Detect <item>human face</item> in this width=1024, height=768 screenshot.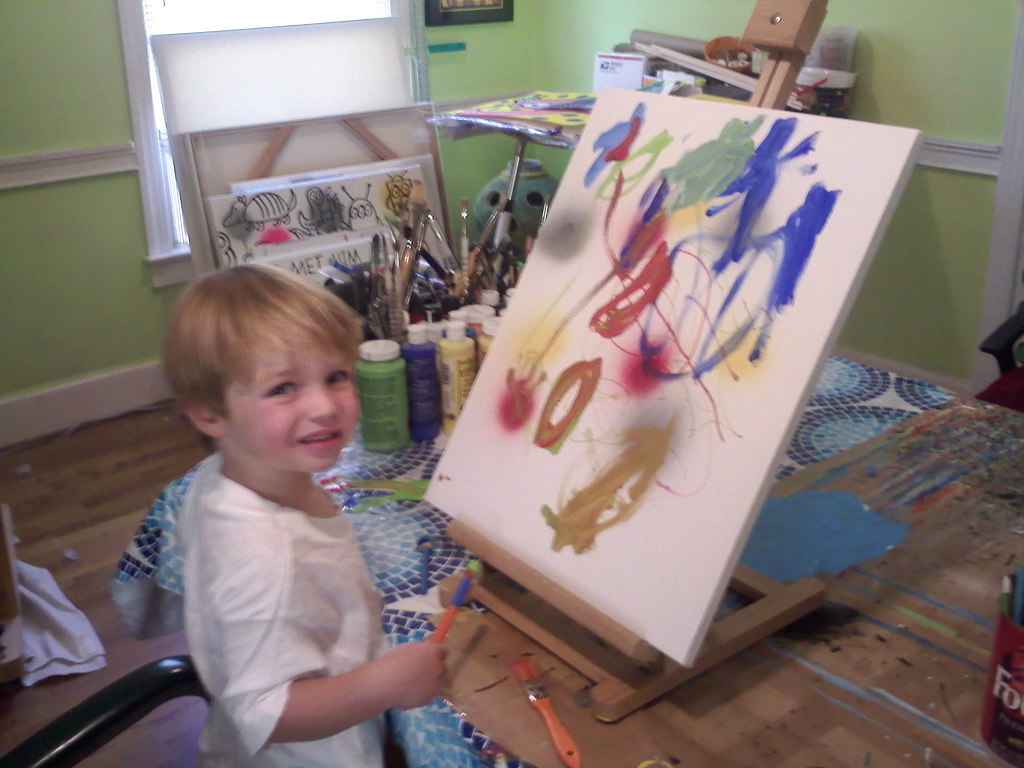
Detection: detection(220, 312, 358, 472).
